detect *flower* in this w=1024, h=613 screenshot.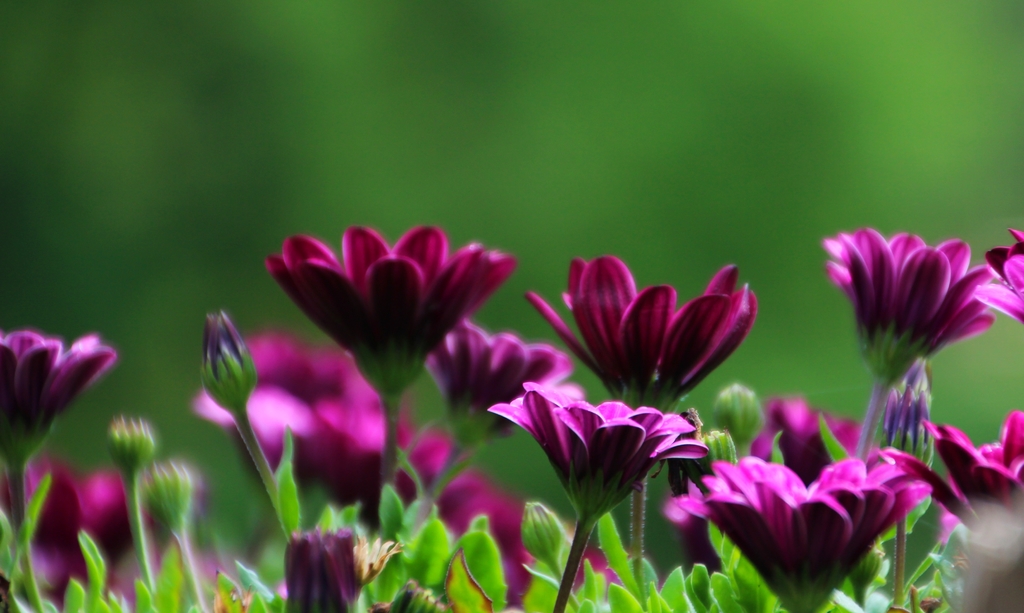
Detection: BBox(246, 216, 547, 408).
